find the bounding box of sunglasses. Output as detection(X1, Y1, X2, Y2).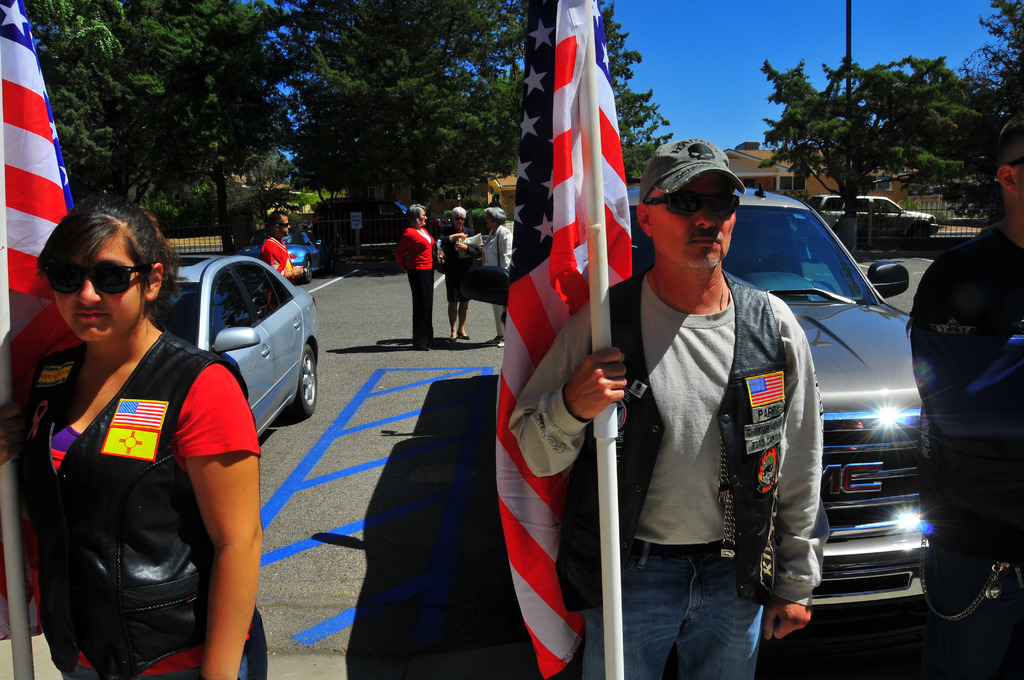
detection(642, 189, 739, 216).
